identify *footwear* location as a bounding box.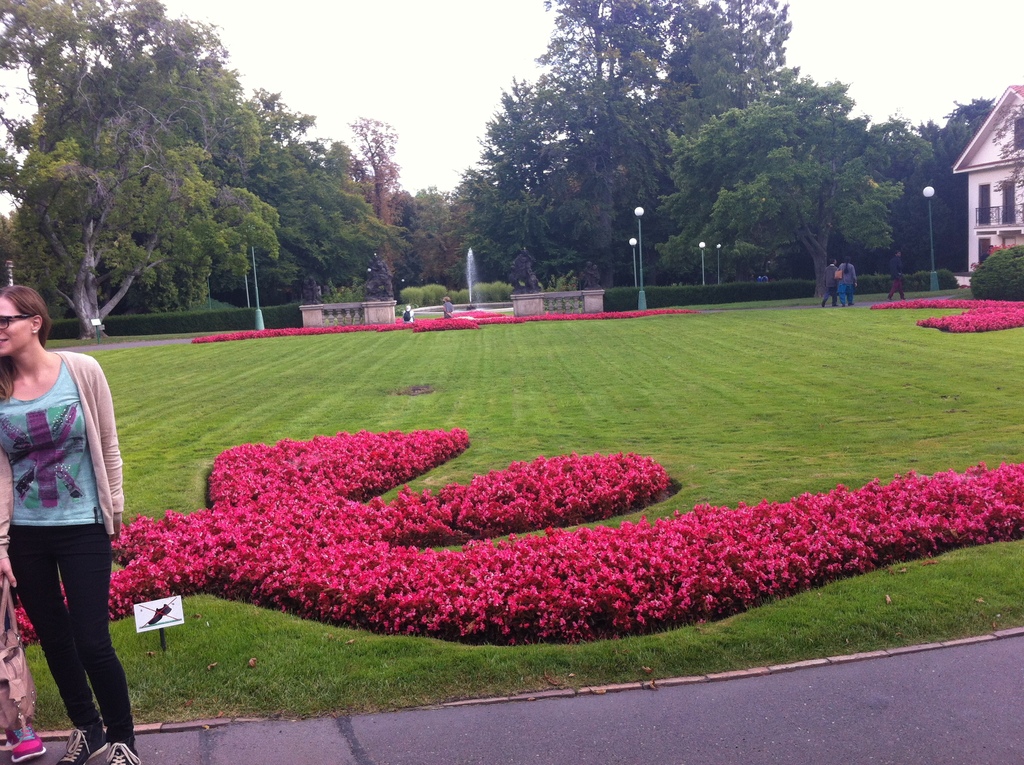
Rect(56, 721, 109, 764).
